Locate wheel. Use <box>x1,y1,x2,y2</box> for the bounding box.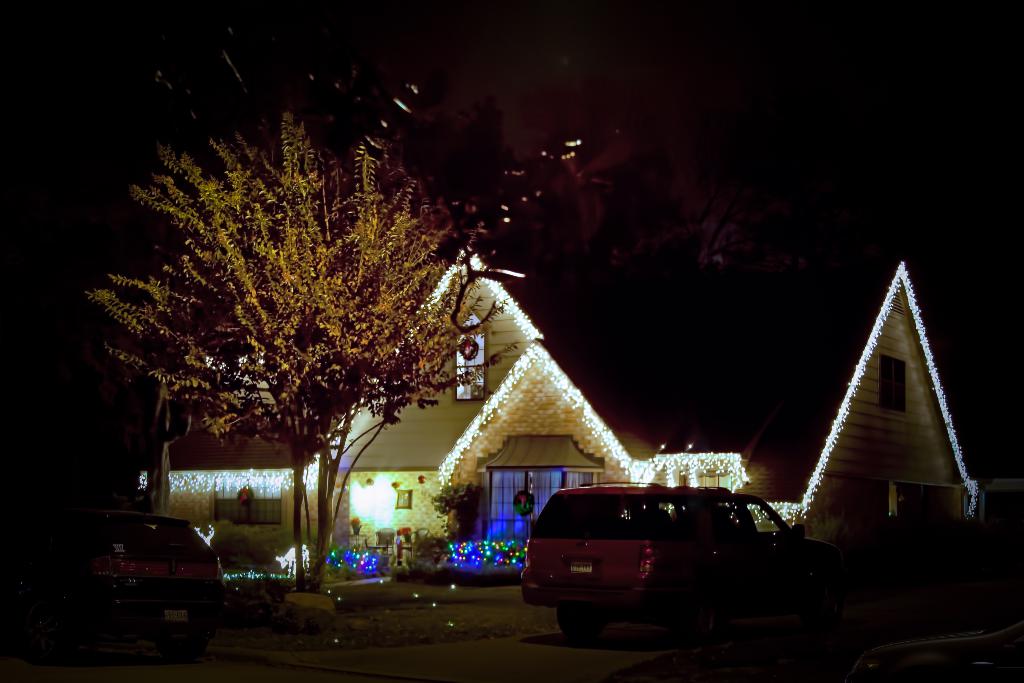
<box>29,603,76,664</box>.
